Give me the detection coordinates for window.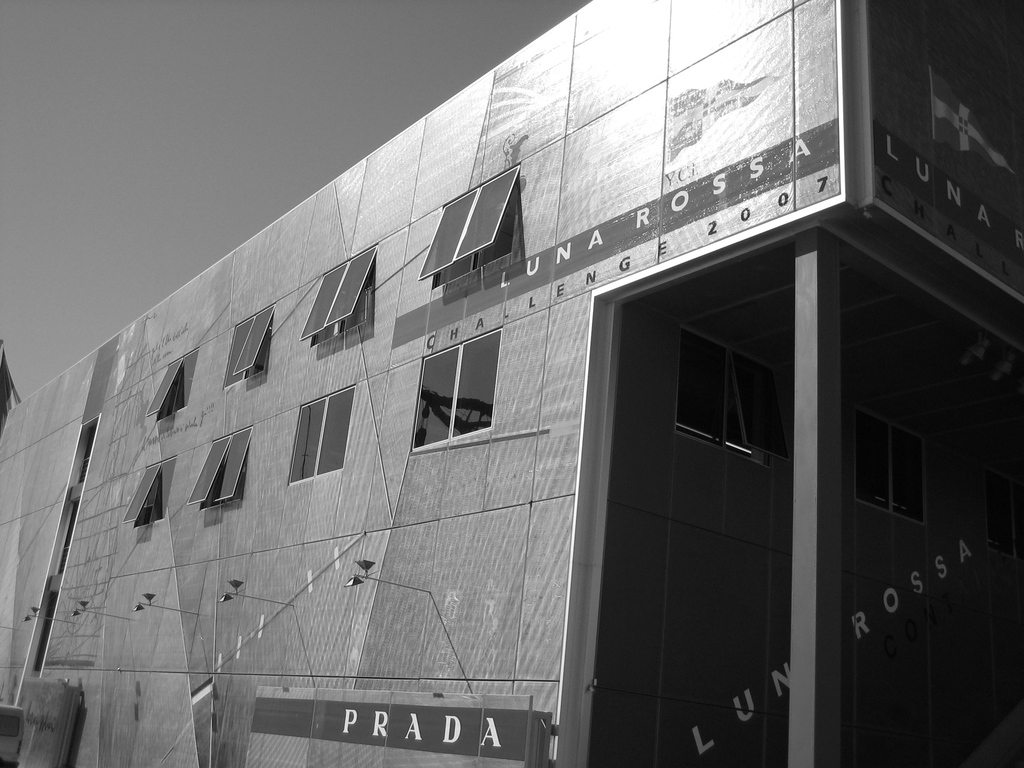
locate(856, 400, 931, 527).
